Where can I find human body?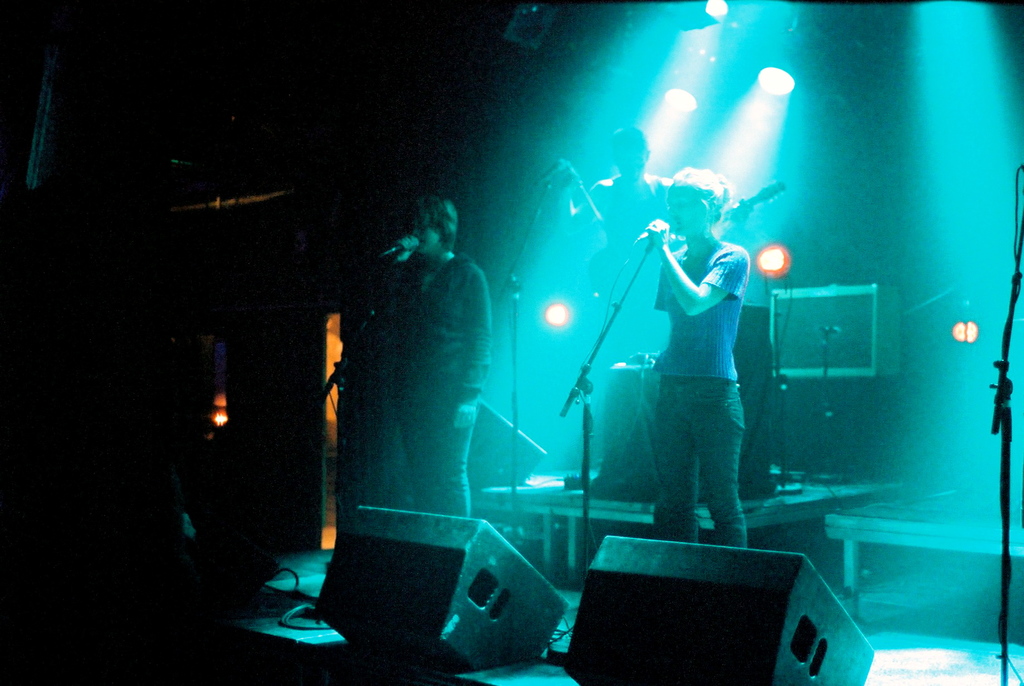
You can find it at x1=594 y1=183 x2=778 y2=574.
